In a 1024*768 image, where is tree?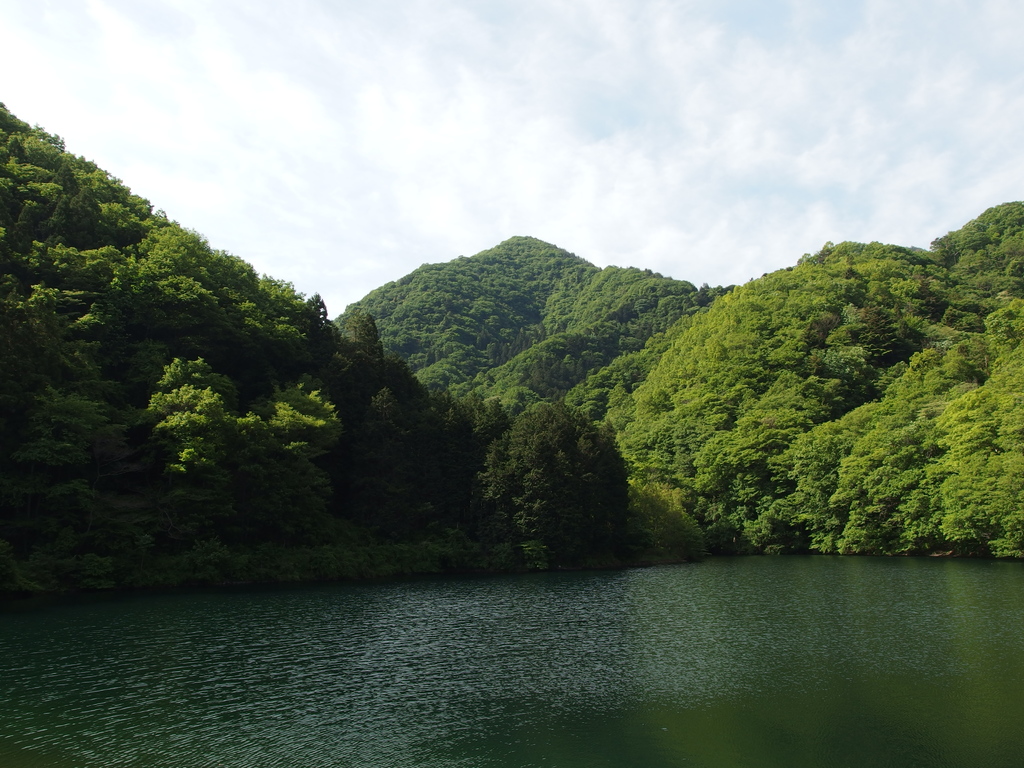
(x1=0, y1=86, x2=490, y2=552).
